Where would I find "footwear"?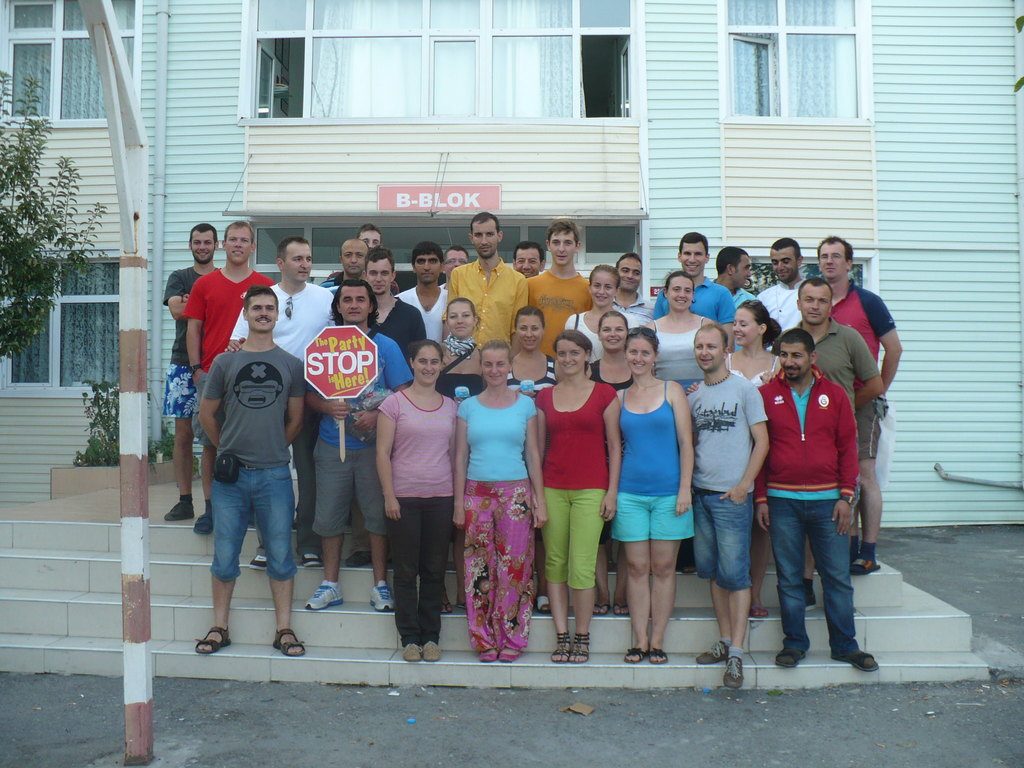
At l=250, t=548, r=268, b=568.
